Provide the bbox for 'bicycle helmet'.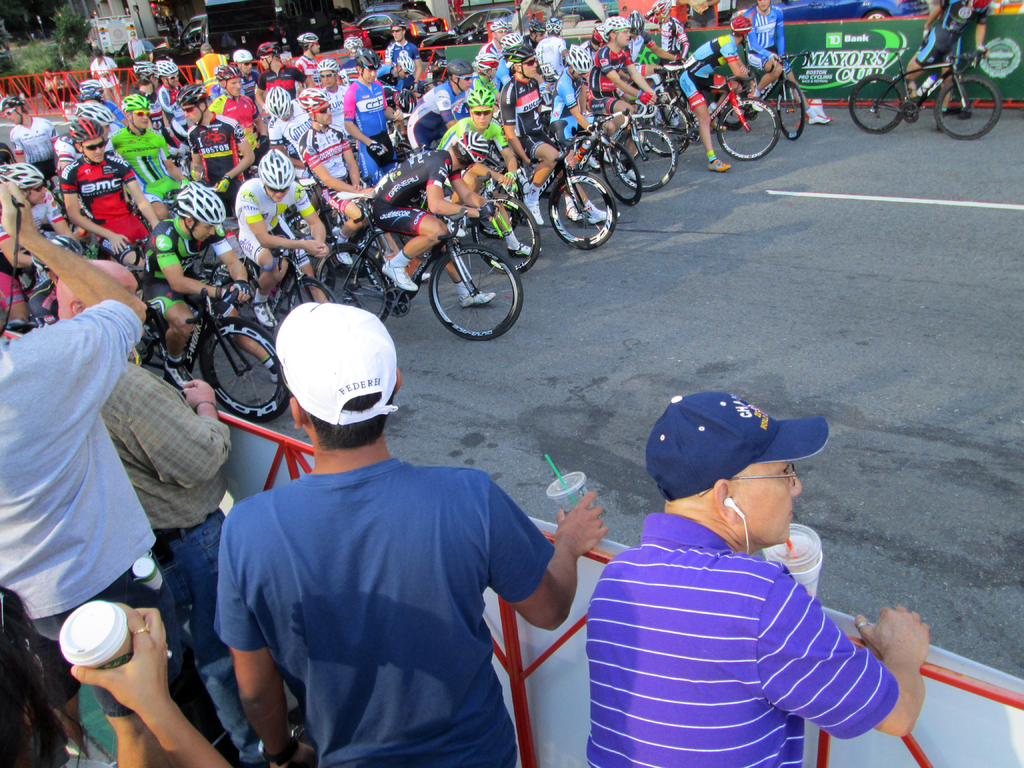
[x1=602, y1=13, x2=628, y2=38].
